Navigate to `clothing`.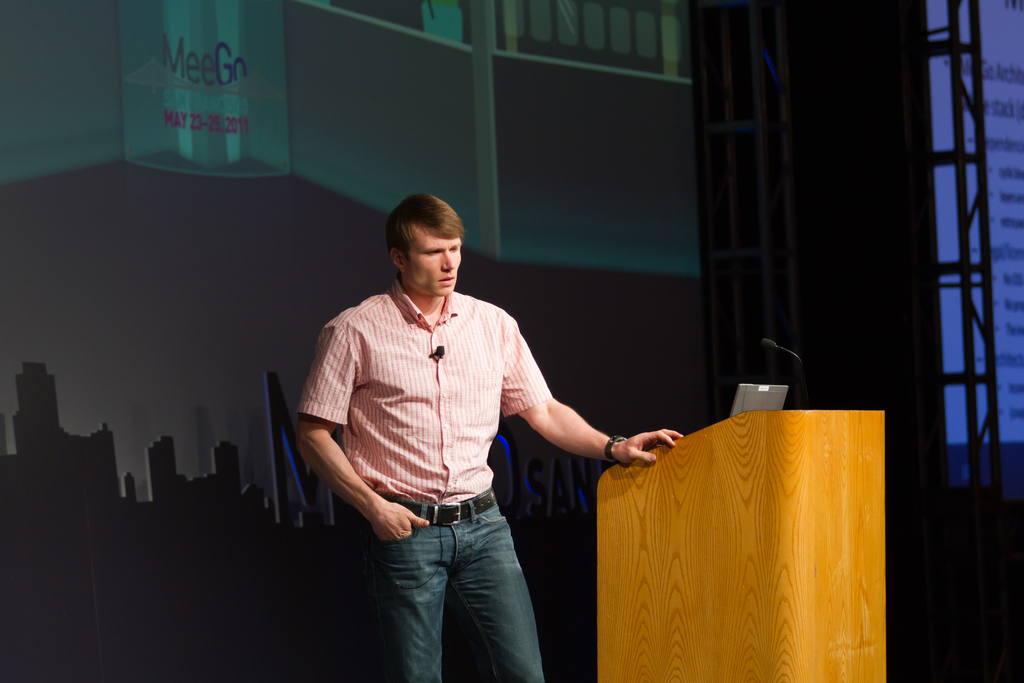
Navigation target: 296, 272, 554, 682.
